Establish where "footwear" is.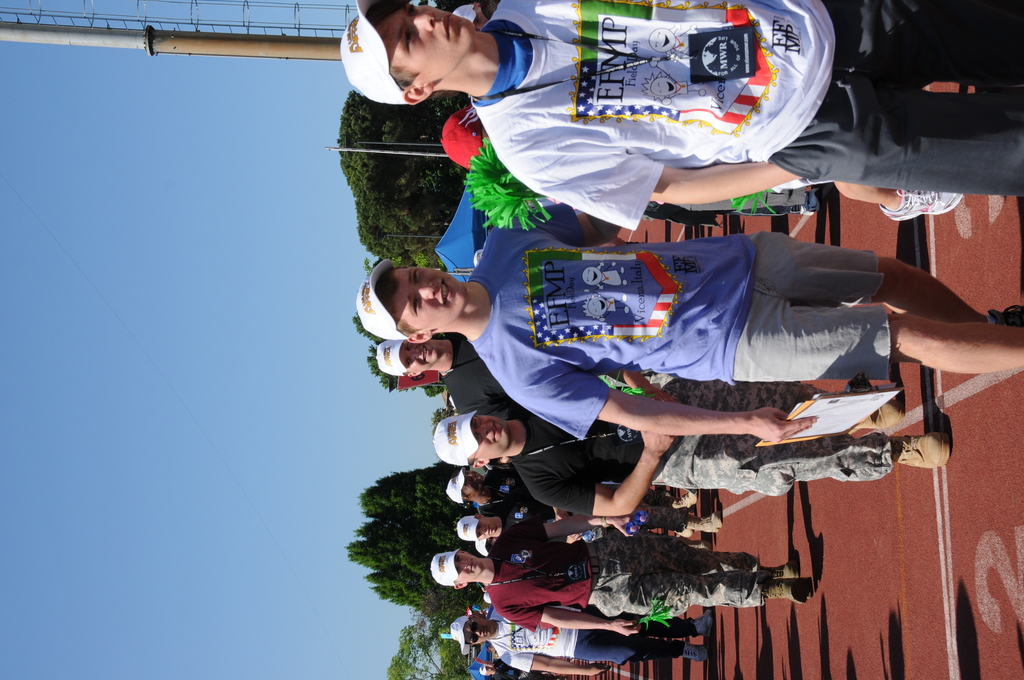
Established at (675, 531, 695, 540).
